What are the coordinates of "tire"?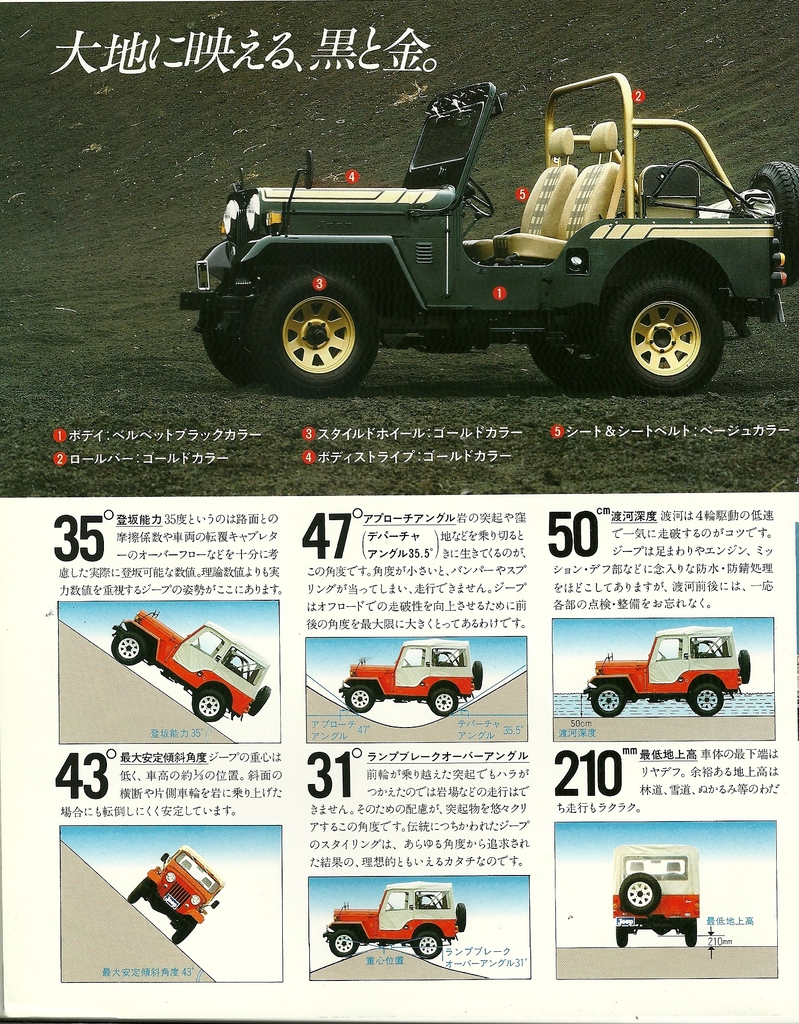
(x1=529, y1=344, x2=615, y2=393).
